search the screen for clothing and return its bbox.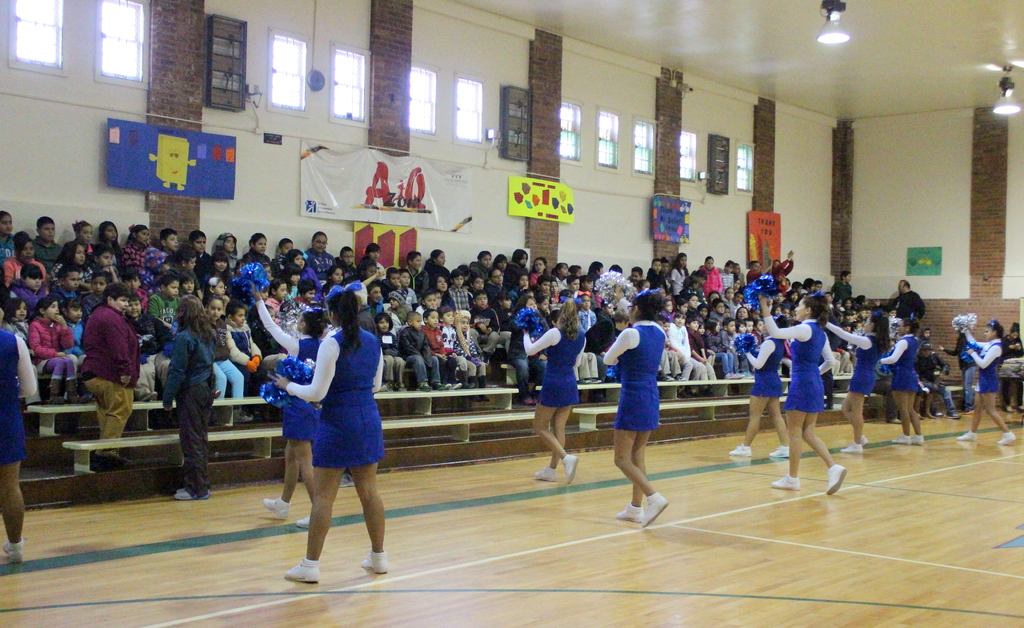
Found: Rect(0, 335, 40, 468).
